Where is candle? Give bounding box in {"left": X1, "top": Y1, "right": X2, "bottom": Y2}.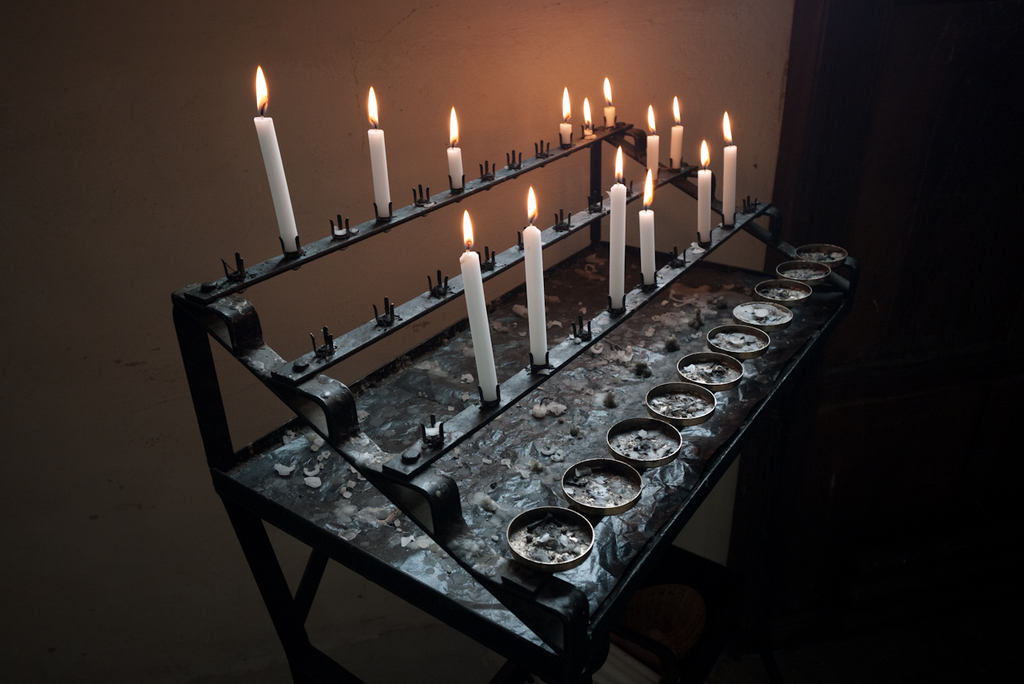
{"left": 371, "top": 87, "right": 391, "bottom": 218}.
